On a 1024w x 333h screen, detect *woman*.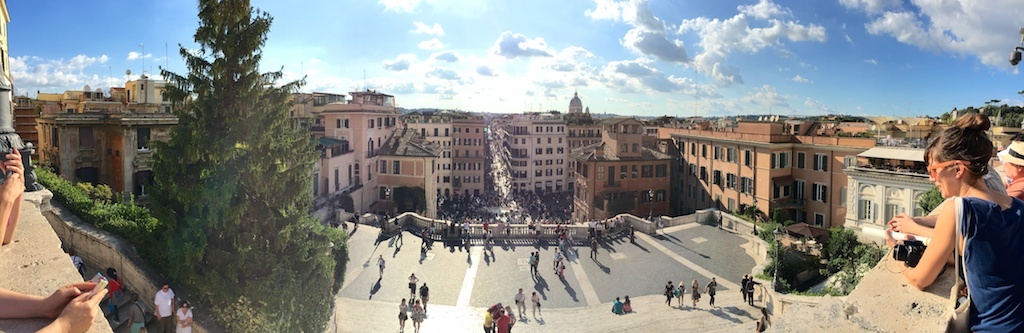
detection(106, 265, 128, 326).
